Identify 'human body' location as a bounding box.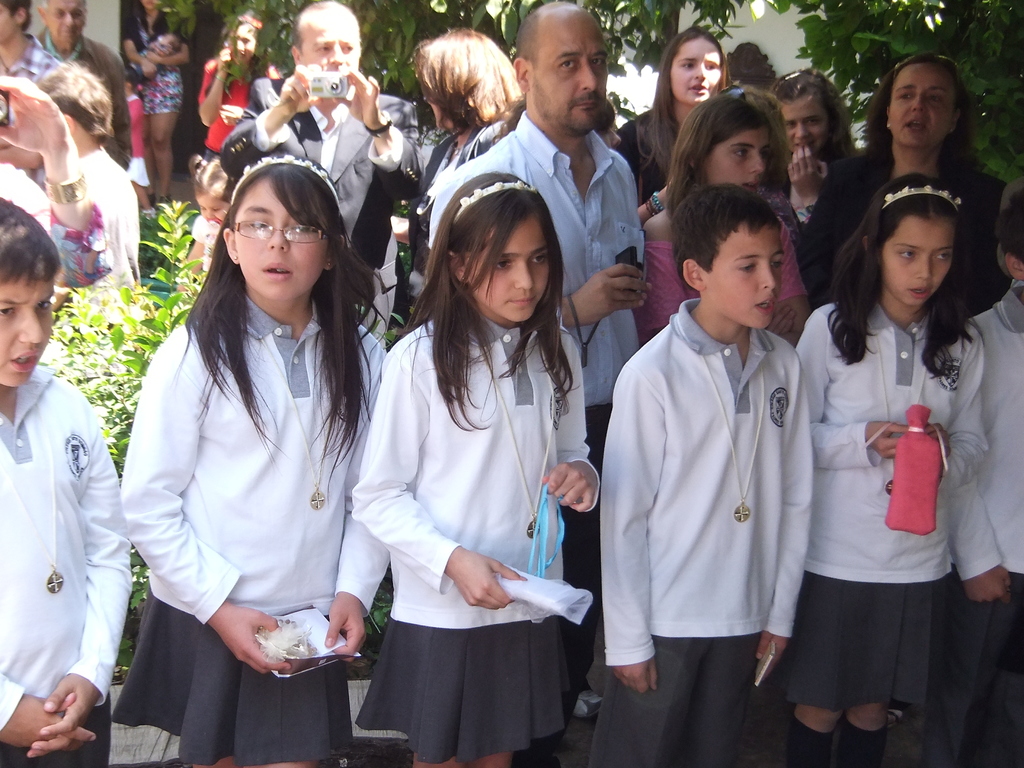
{"x1": 428, "y1": 109, "x2": 652, "y2": 445}.
